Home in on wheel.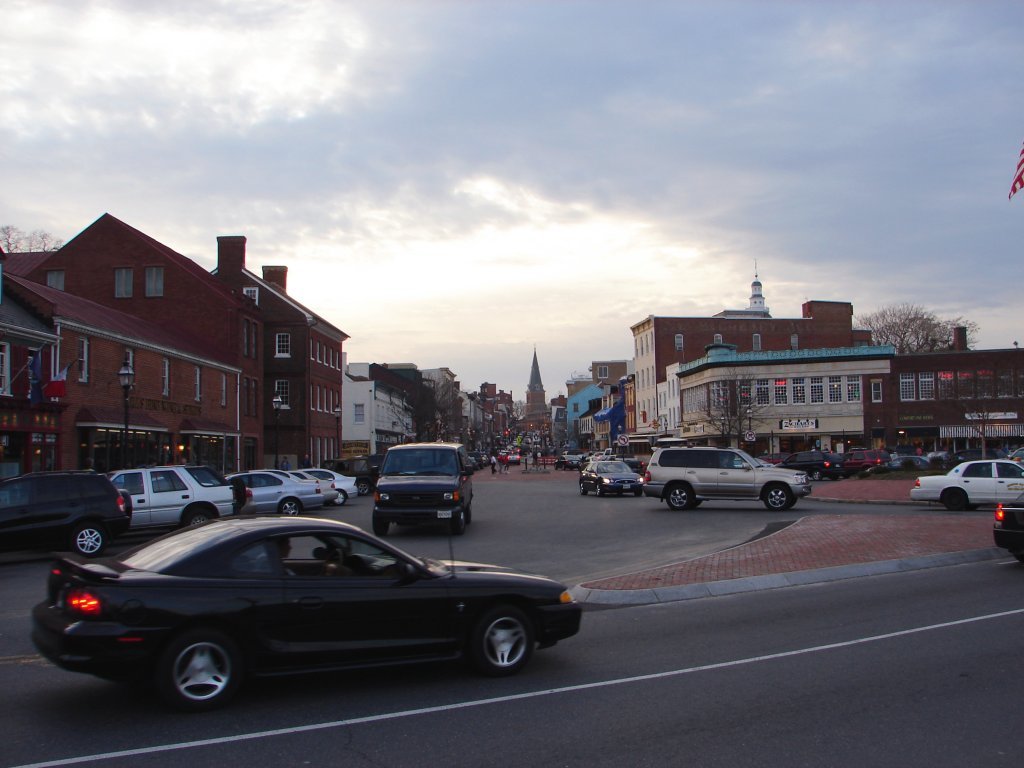
Homed in at pyautogui.locateOnScreen(278, 499, 301, 517).
